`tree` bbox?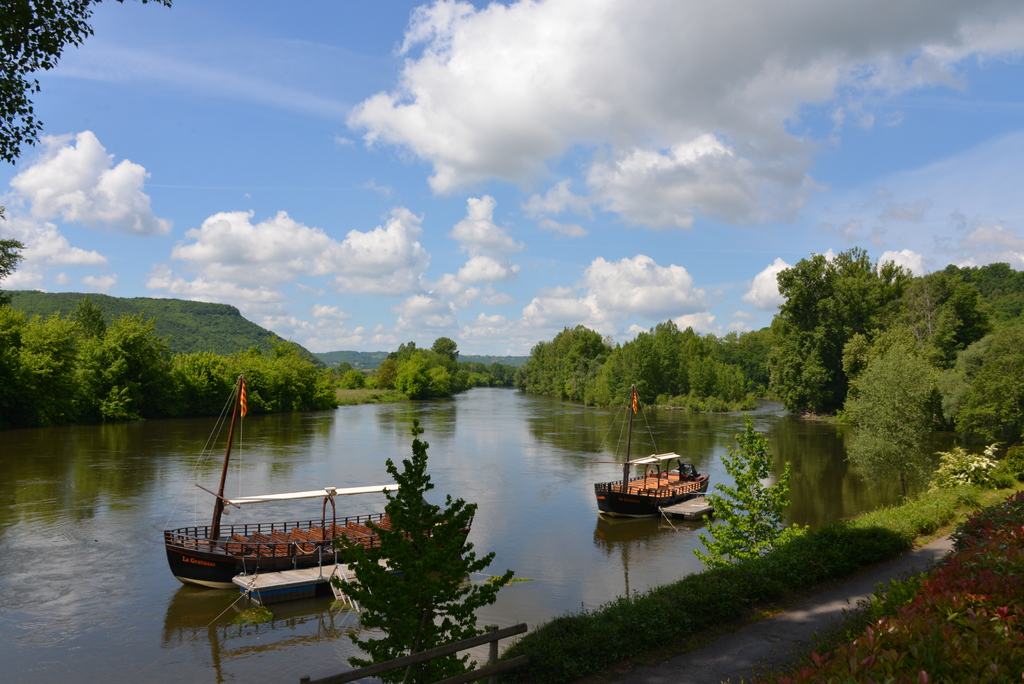
BBox(0, 0, 182, 277)
